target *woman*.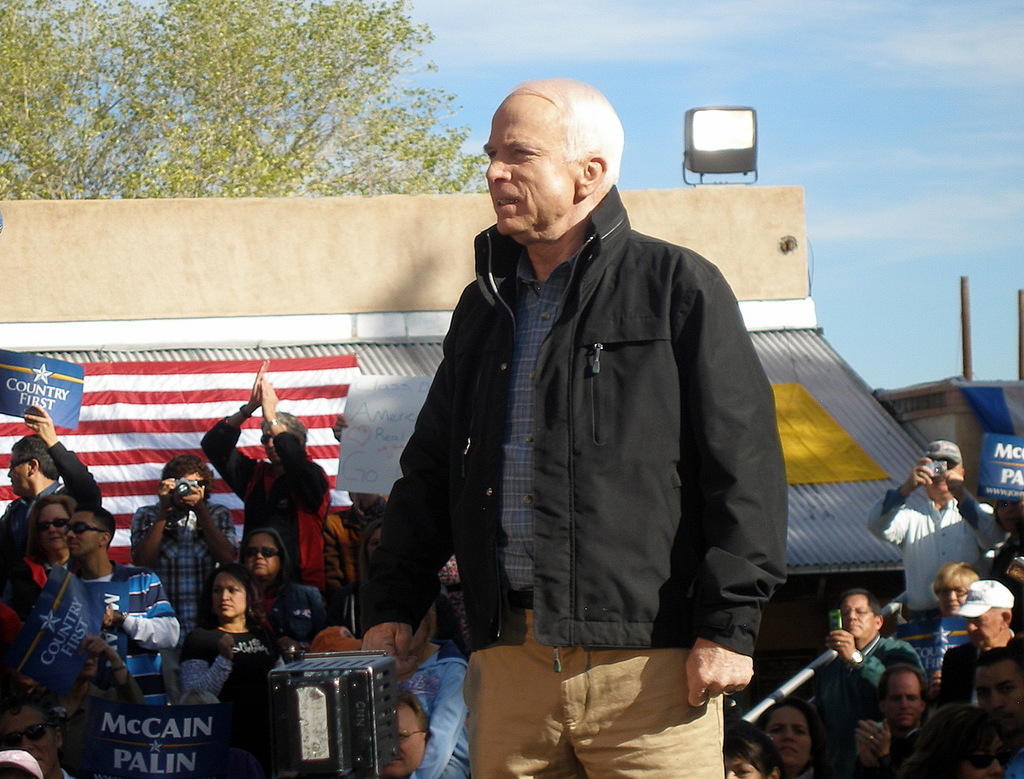
Target region: select_region(172, 578, 261, 679).
